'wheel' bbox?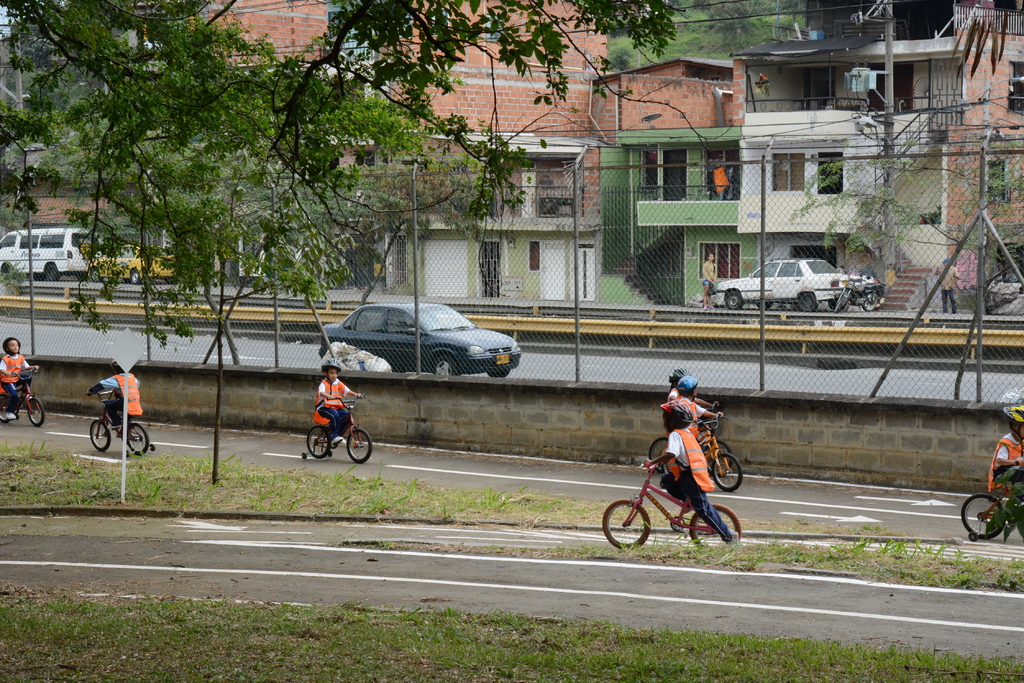
l=862, t=291, r=877, b=312
